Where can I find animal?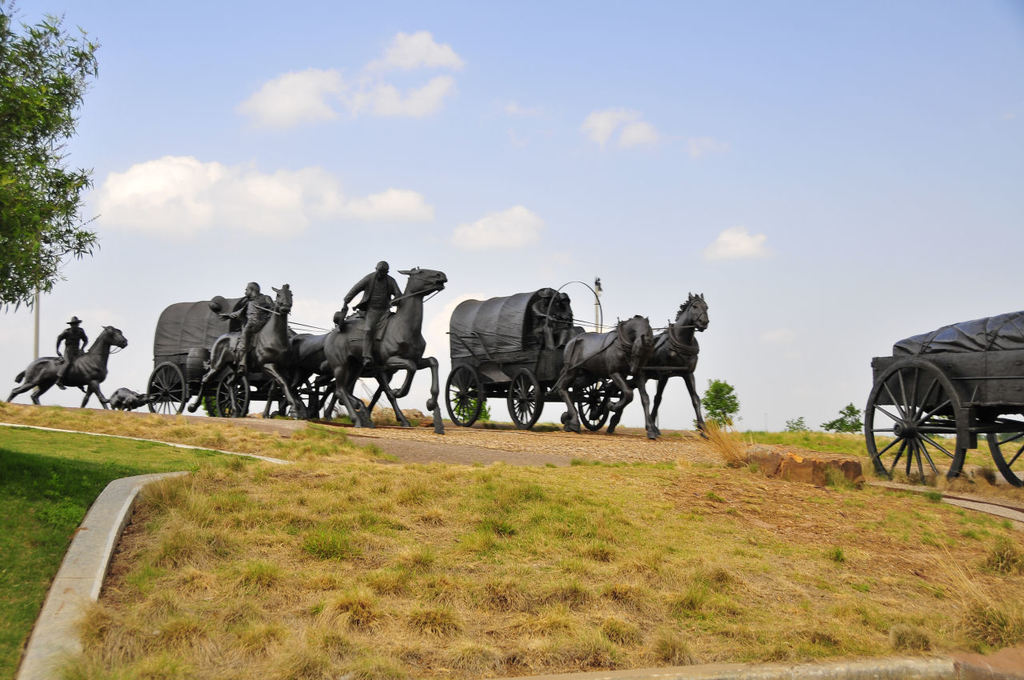
You can find it at bbox=[8, 326, 128, 414].
